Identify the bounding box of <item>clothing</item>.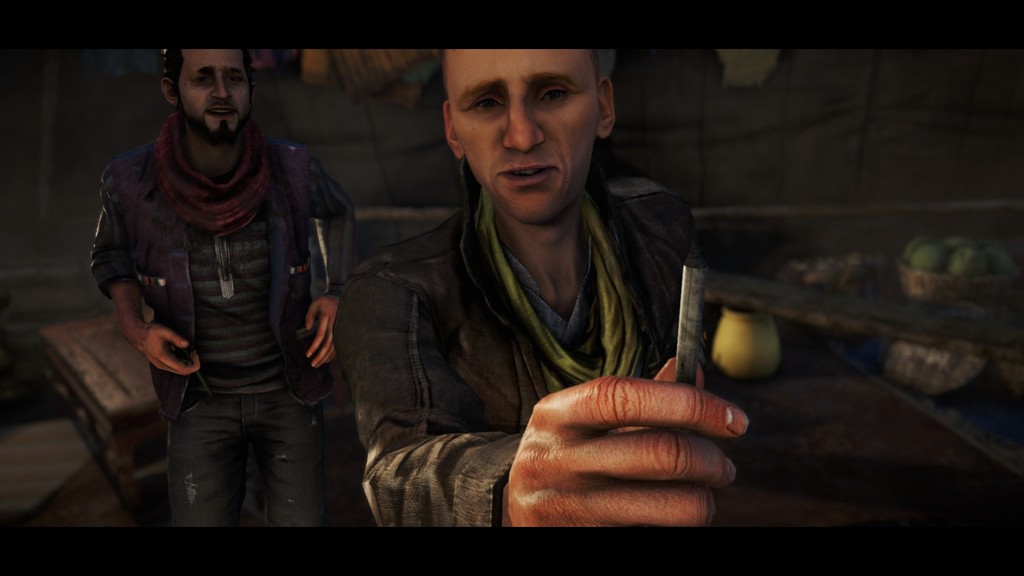
[x1=93, y1=119, x2=353, y2=539].
